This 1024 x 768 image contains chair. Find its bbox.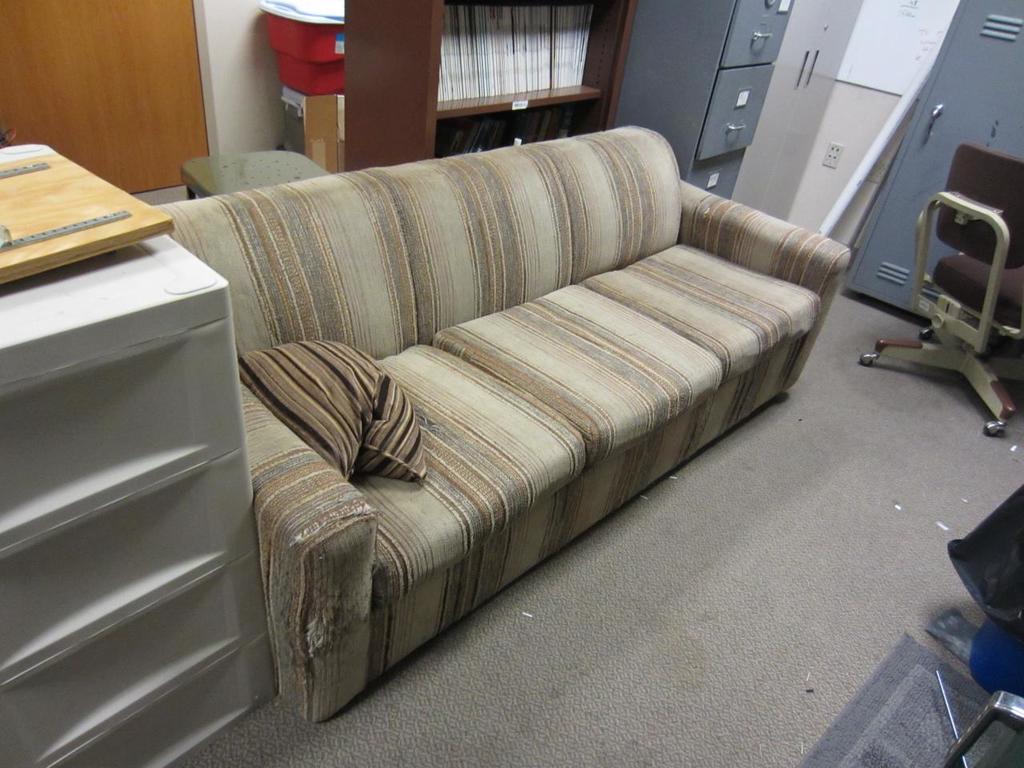
bbox=[930, 614, 1023, 767].
